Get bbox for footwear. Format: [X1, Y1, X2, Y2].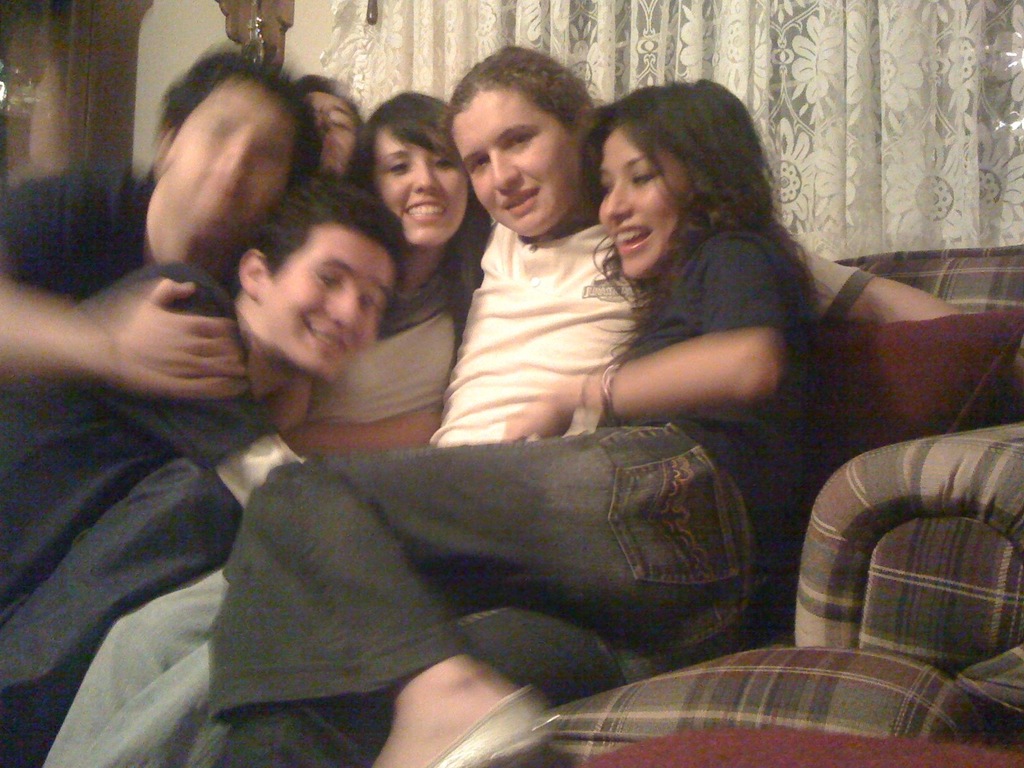
[427, 684, 568, 767].
